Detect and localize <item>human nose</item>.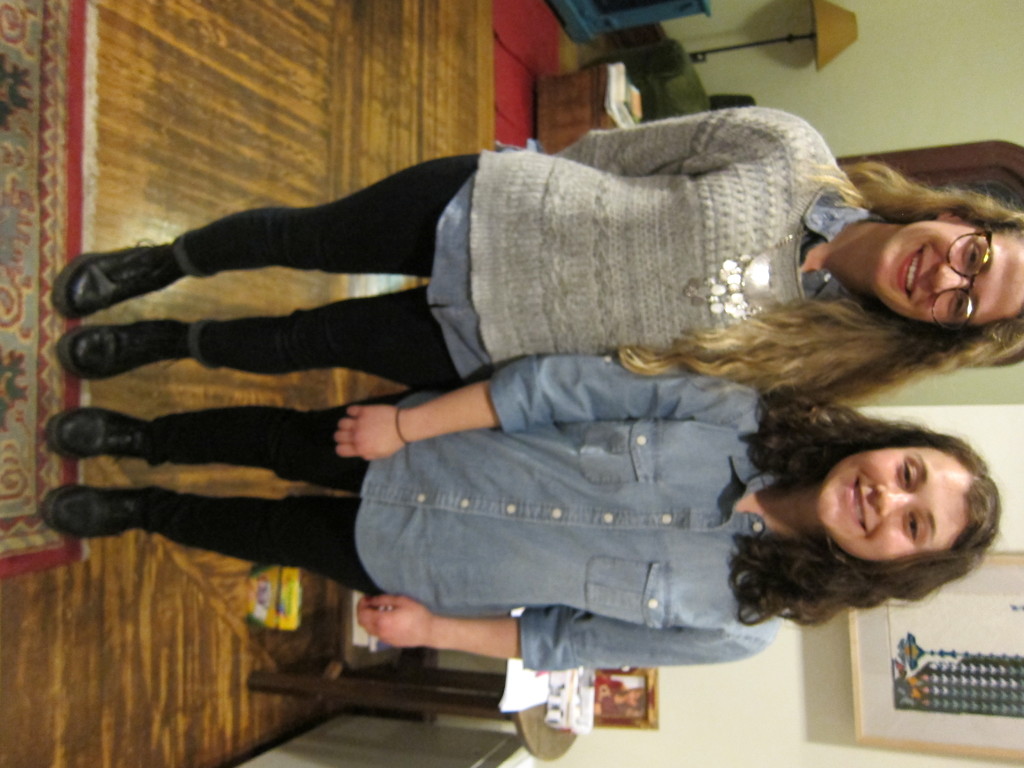
Localized at BBox(876, 486, 913, 518).
